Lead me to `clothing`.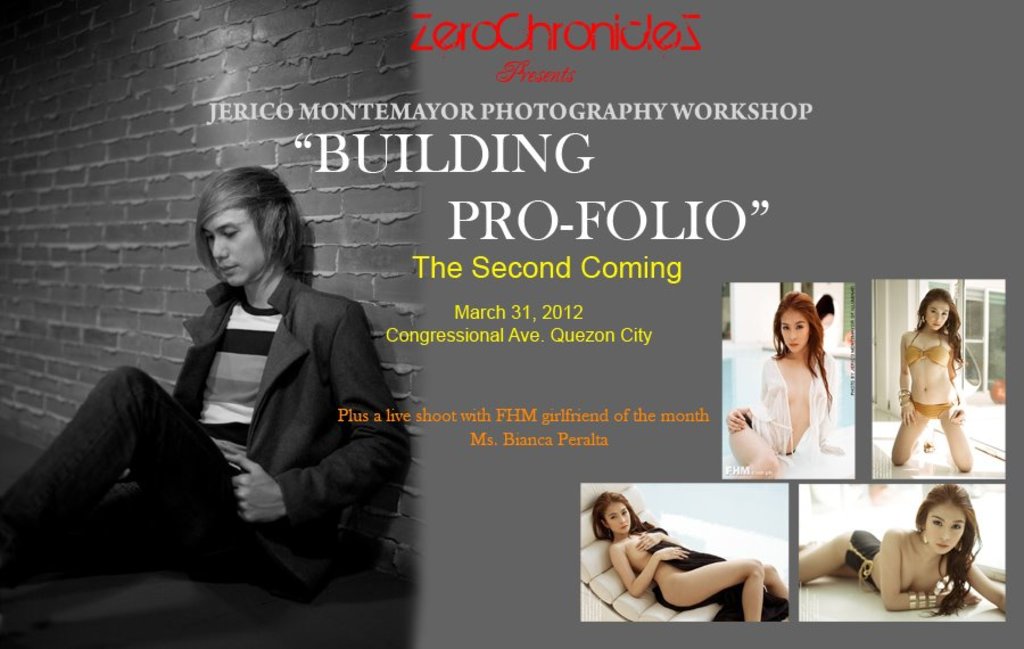
Lead to x1=848 y1=526 x2=882 y2=597.
